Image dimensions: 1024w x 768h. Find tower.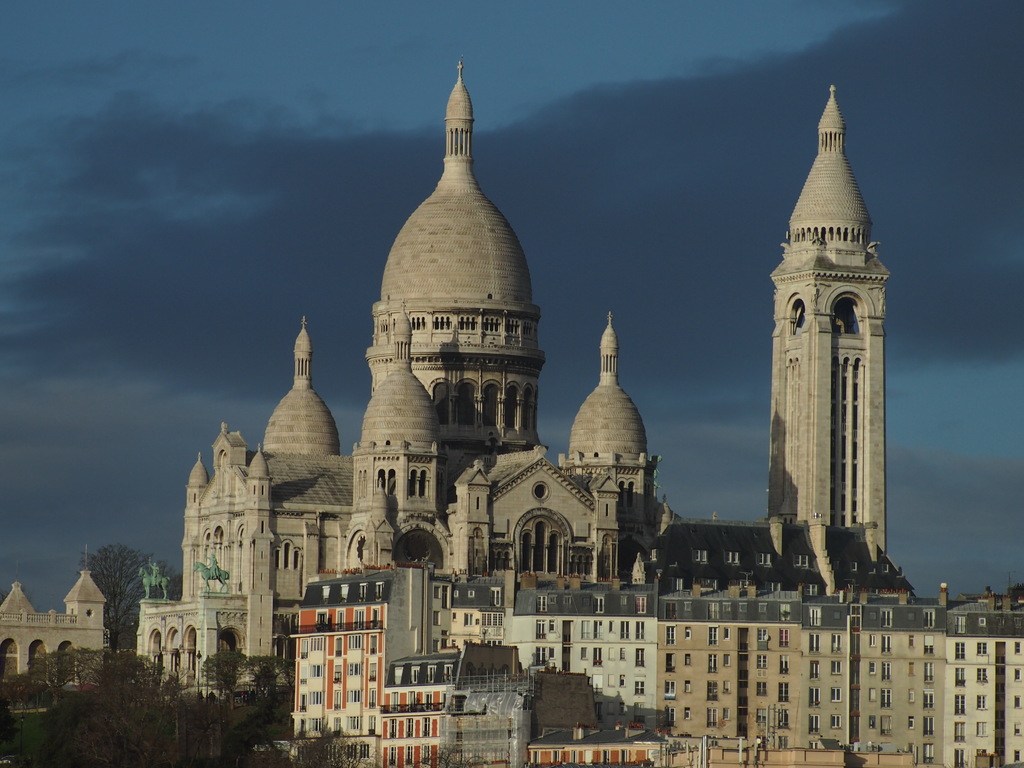
rect(65, 580, 109, 685).
